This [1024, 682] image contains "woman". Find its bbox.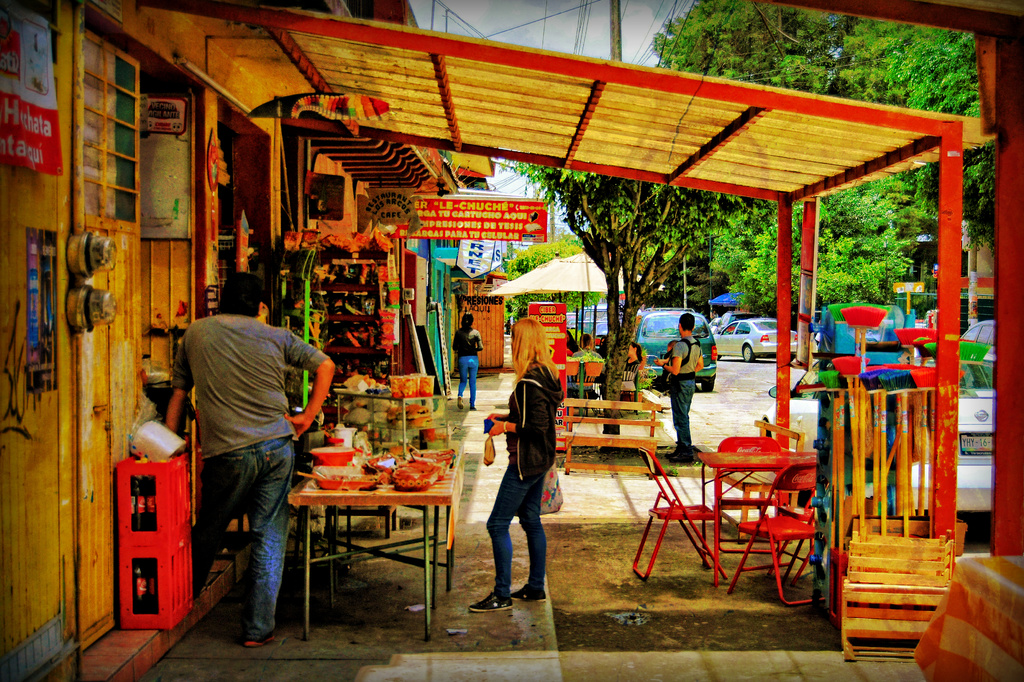
(625, 342, 641, 381).
